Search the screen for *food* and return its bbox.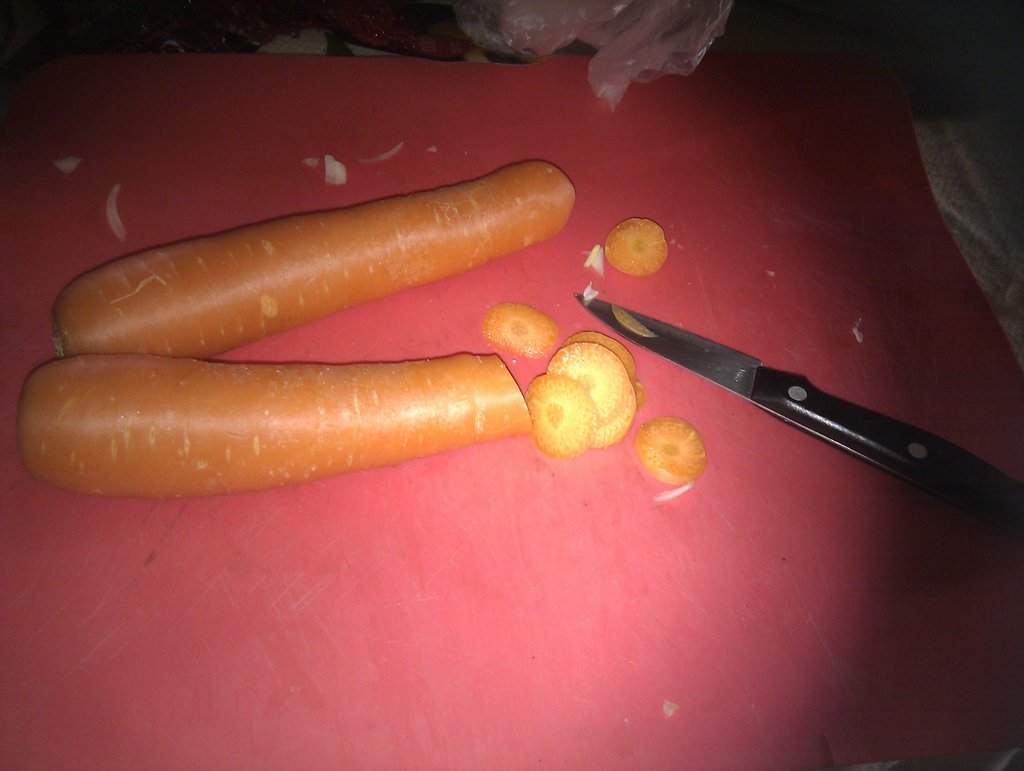
Found: [x1=631, y1=417, x2=710, y2=485].
